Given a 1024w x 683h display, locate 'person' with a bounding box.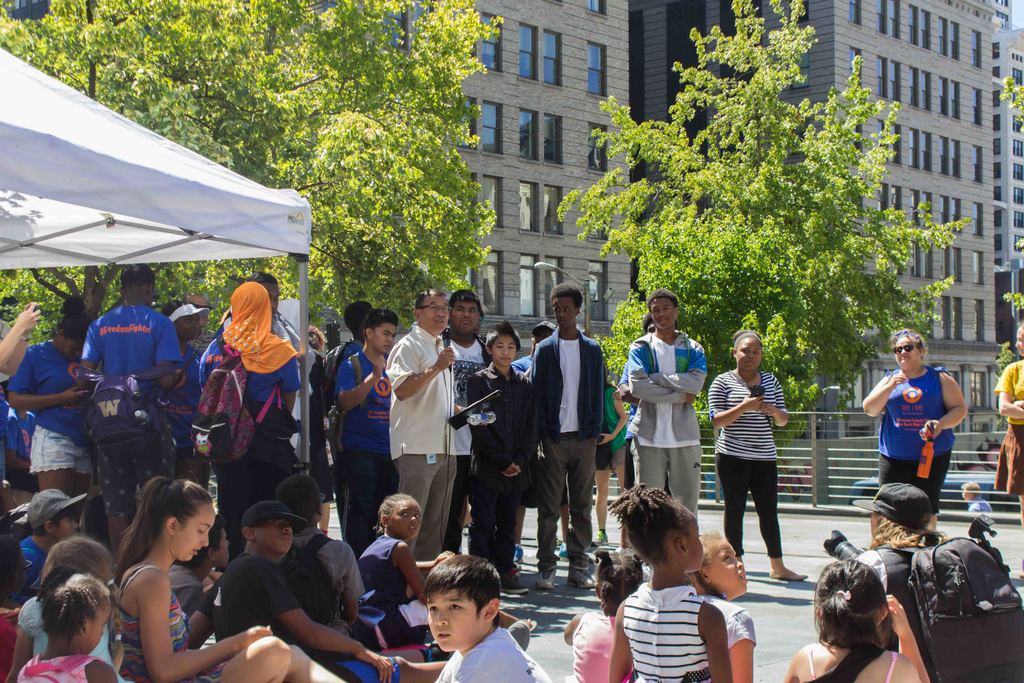
Located: [863,323,968,541].
